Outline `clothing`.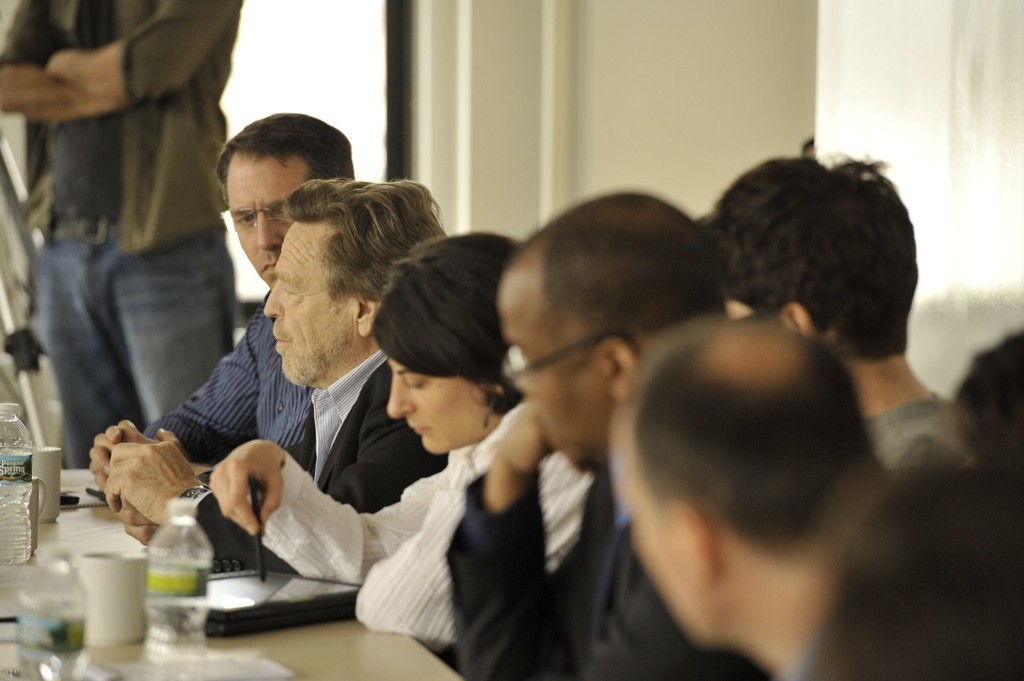
Outline: rect(447, 461, 756, 680).
